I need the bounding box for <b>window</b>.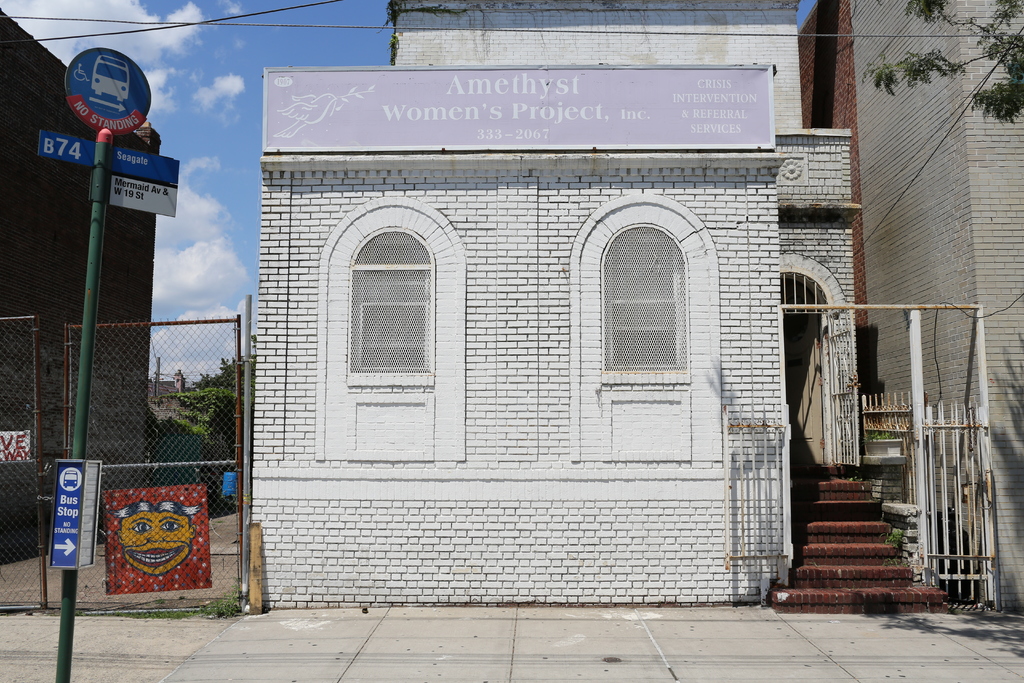
Here it is: pyautogui.locateOnScreen(779, 273, 829, 312).
